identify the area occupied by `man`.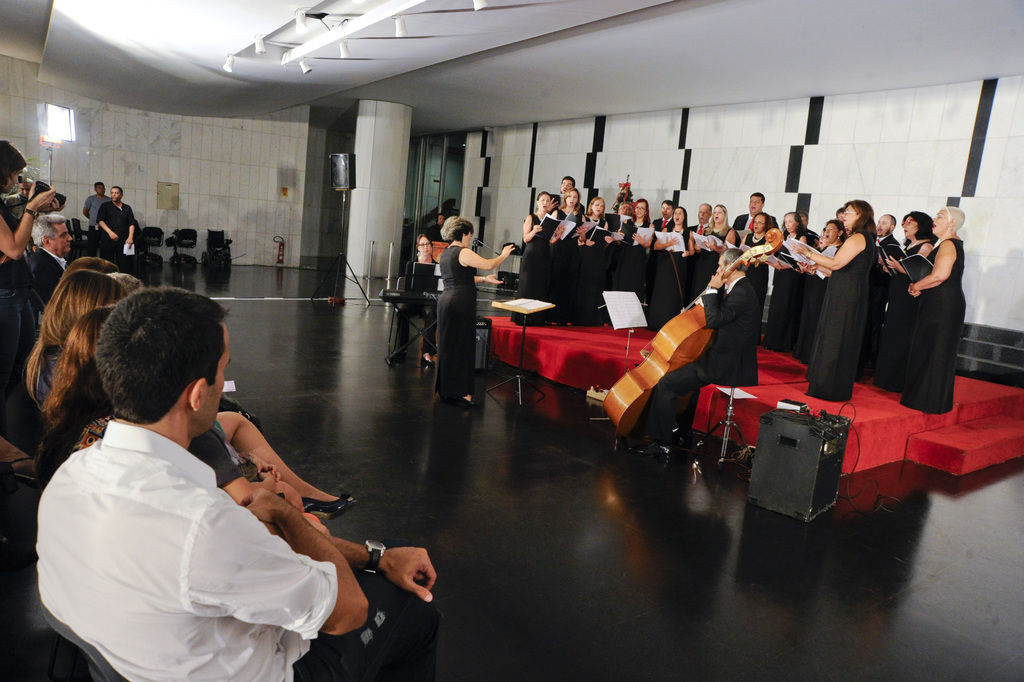
Area: <bbox>29, 213, 72, 300</bbox>.
